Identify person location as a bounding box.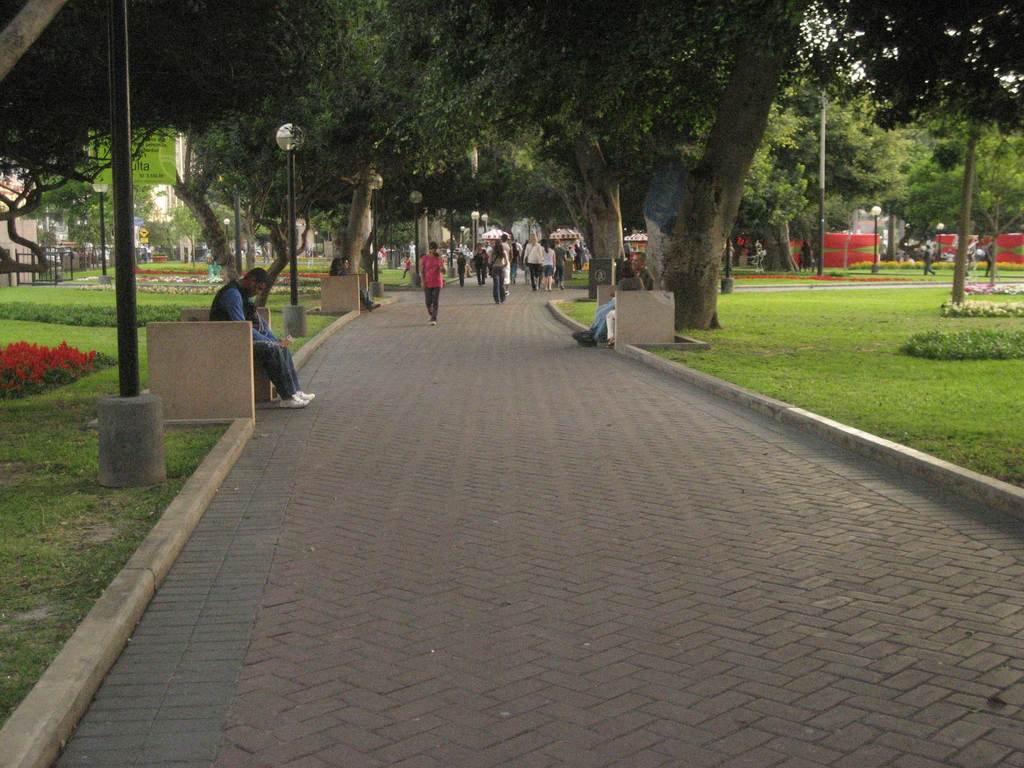
[left=419, top=240, right=446, bottom=323].
